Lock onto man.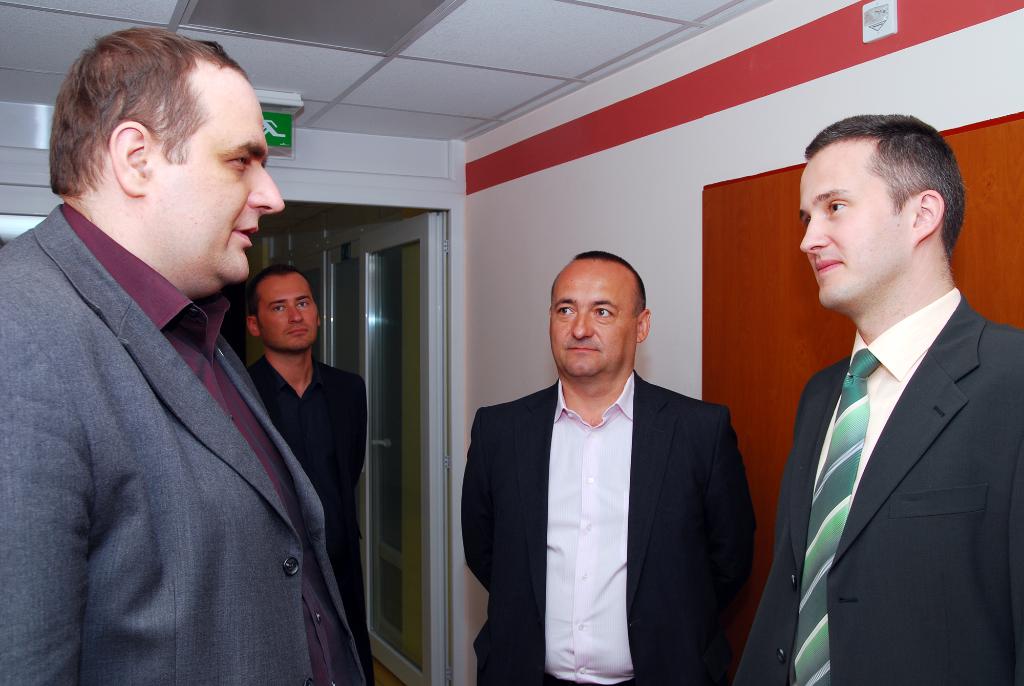
Locked: (0,26,367,685).
